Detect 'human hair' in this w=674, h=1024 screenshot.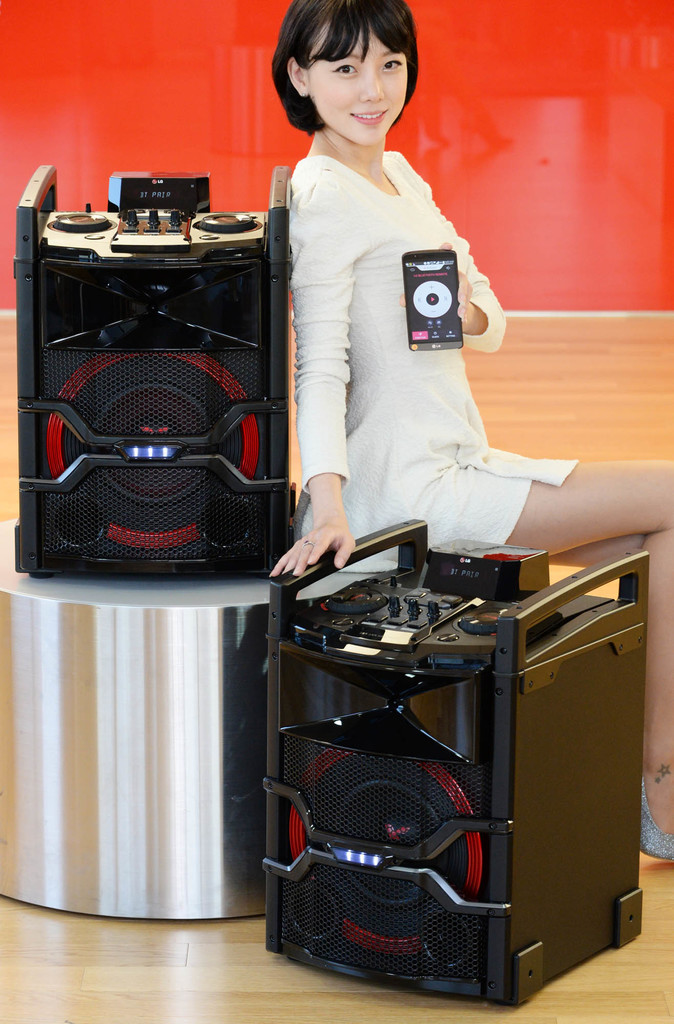
Detection: [x1=272, y1=4, x2=426, y2=140].
